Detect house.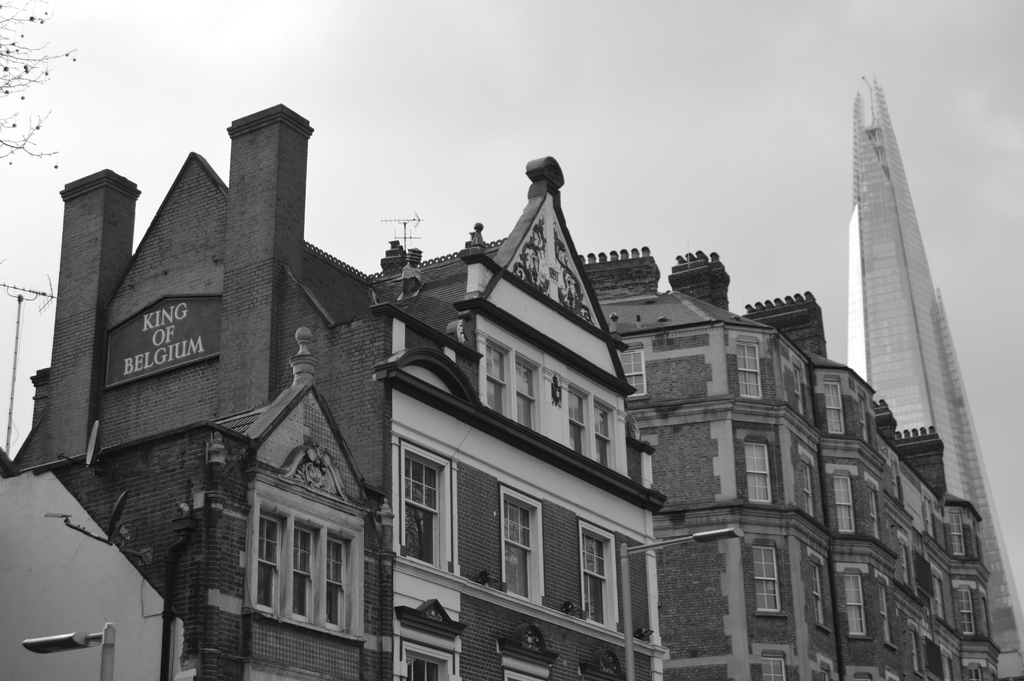
Detected at left=2, top=150, right=683, bottom=680.
